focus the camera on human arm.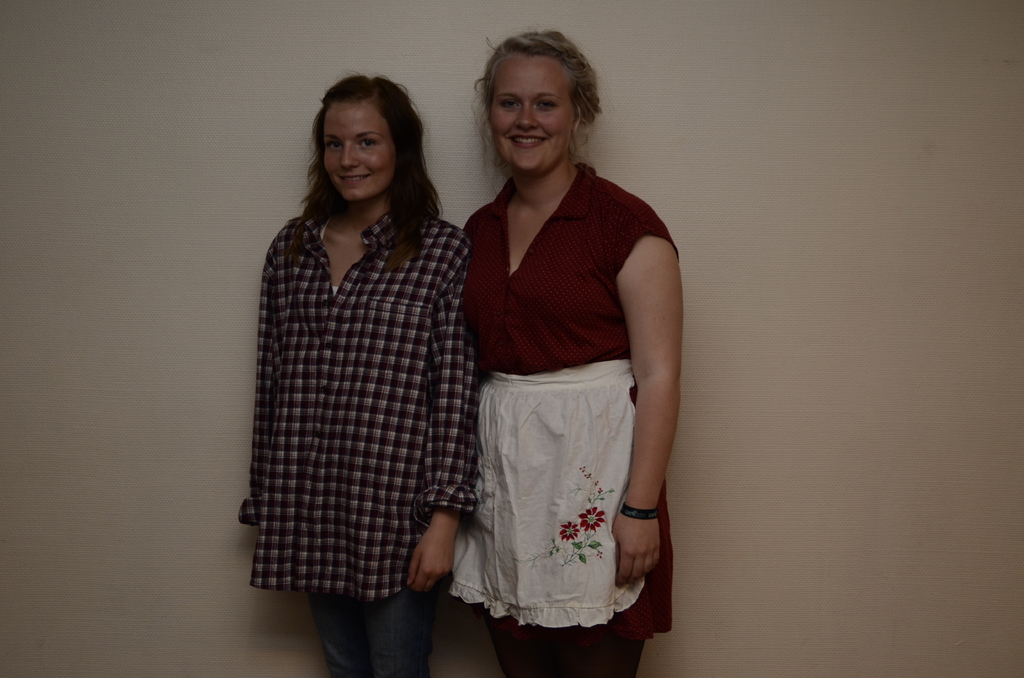
Focus region: crop(598, 200, 685, 587).
